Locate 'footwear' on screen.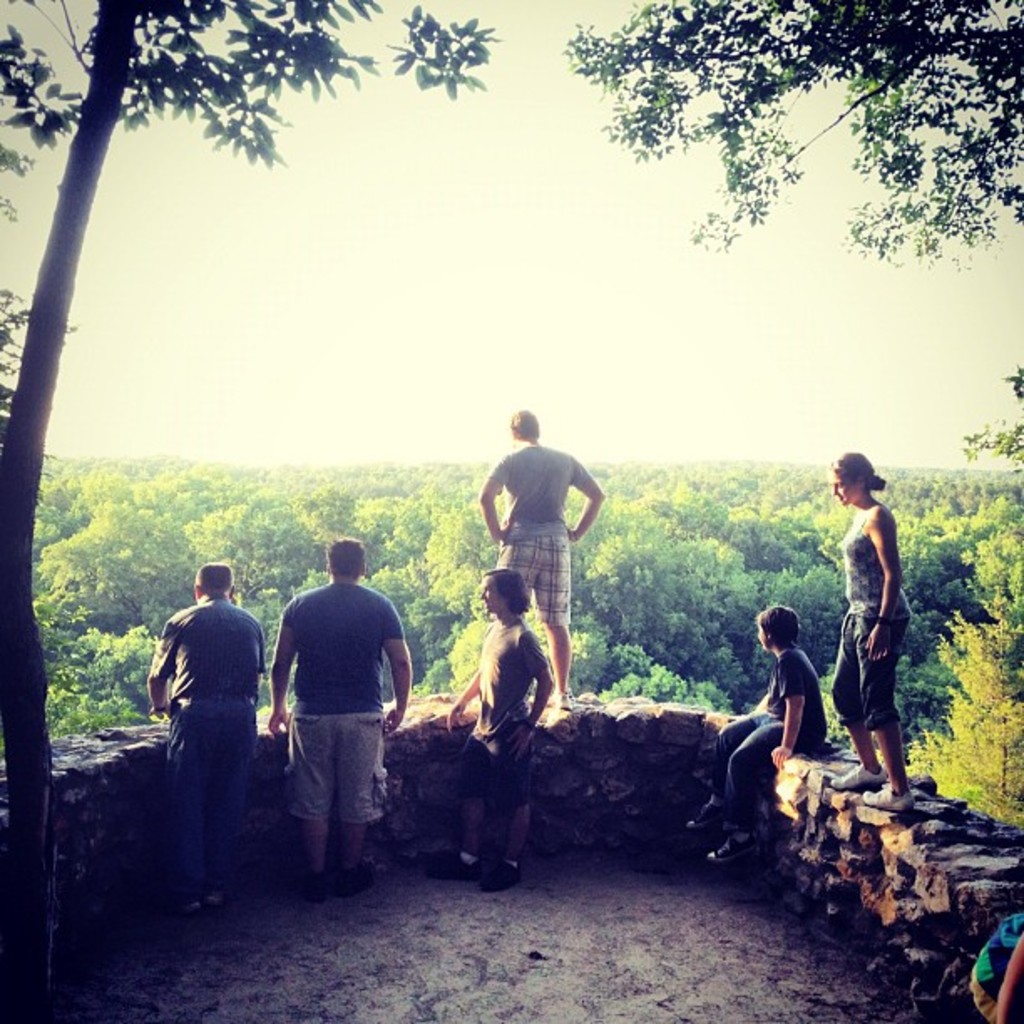
On screen at [300,877,325,893].
